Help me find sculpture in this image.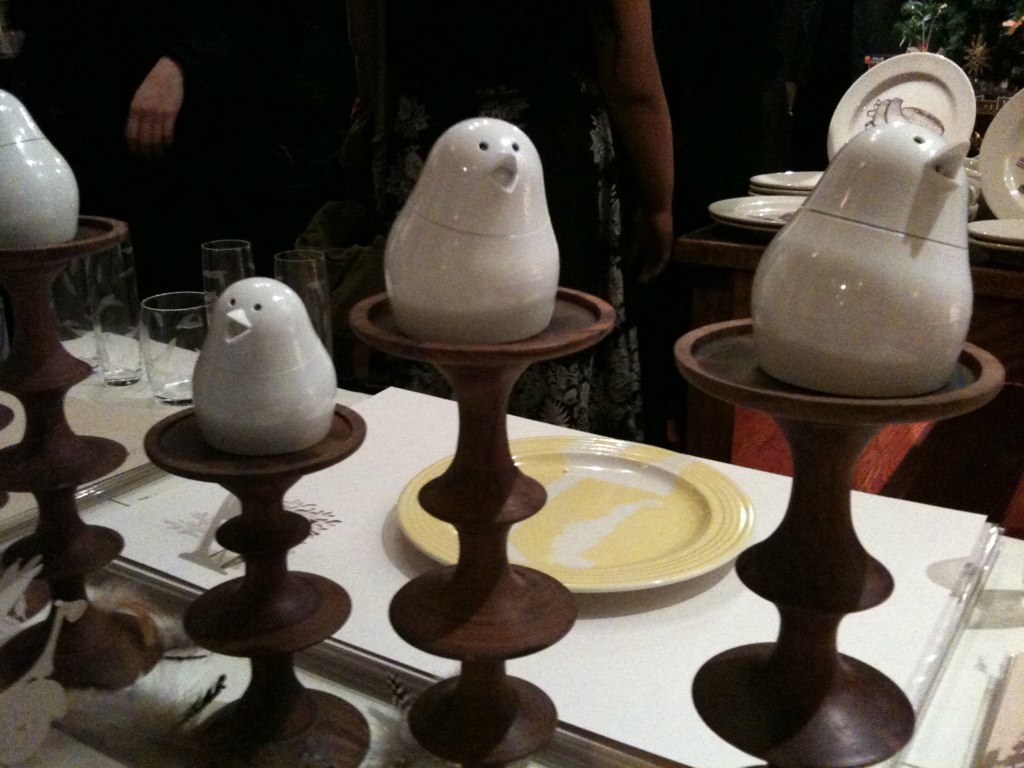
Found it: bbox(750, 115, 973, 402).
